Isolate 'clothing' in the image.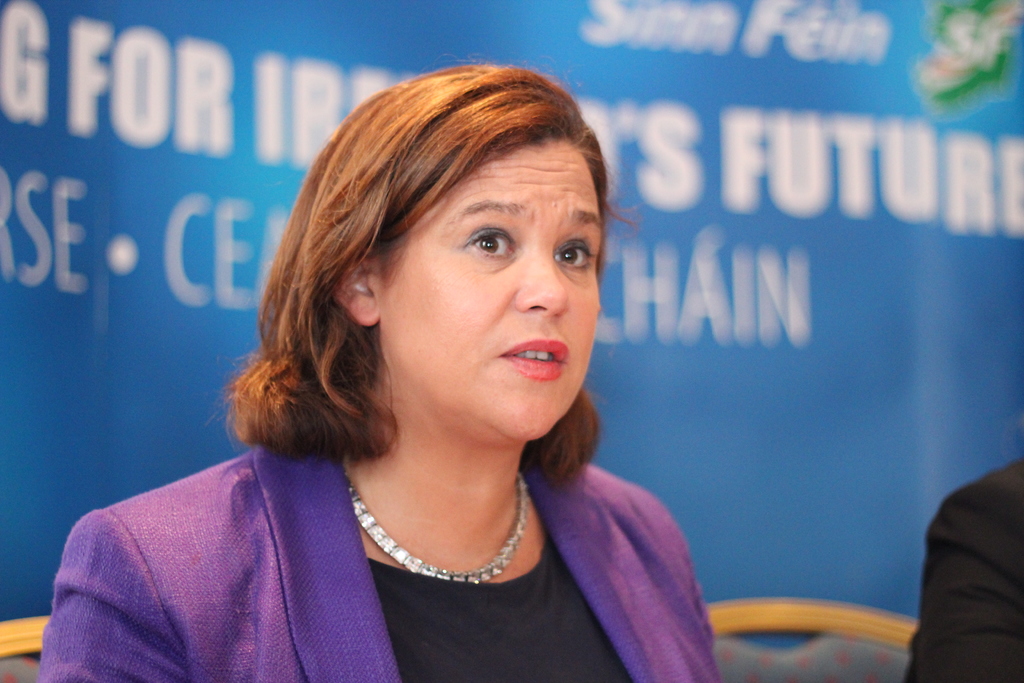
Isolated region: rect(899, 457, 1023, 682).
